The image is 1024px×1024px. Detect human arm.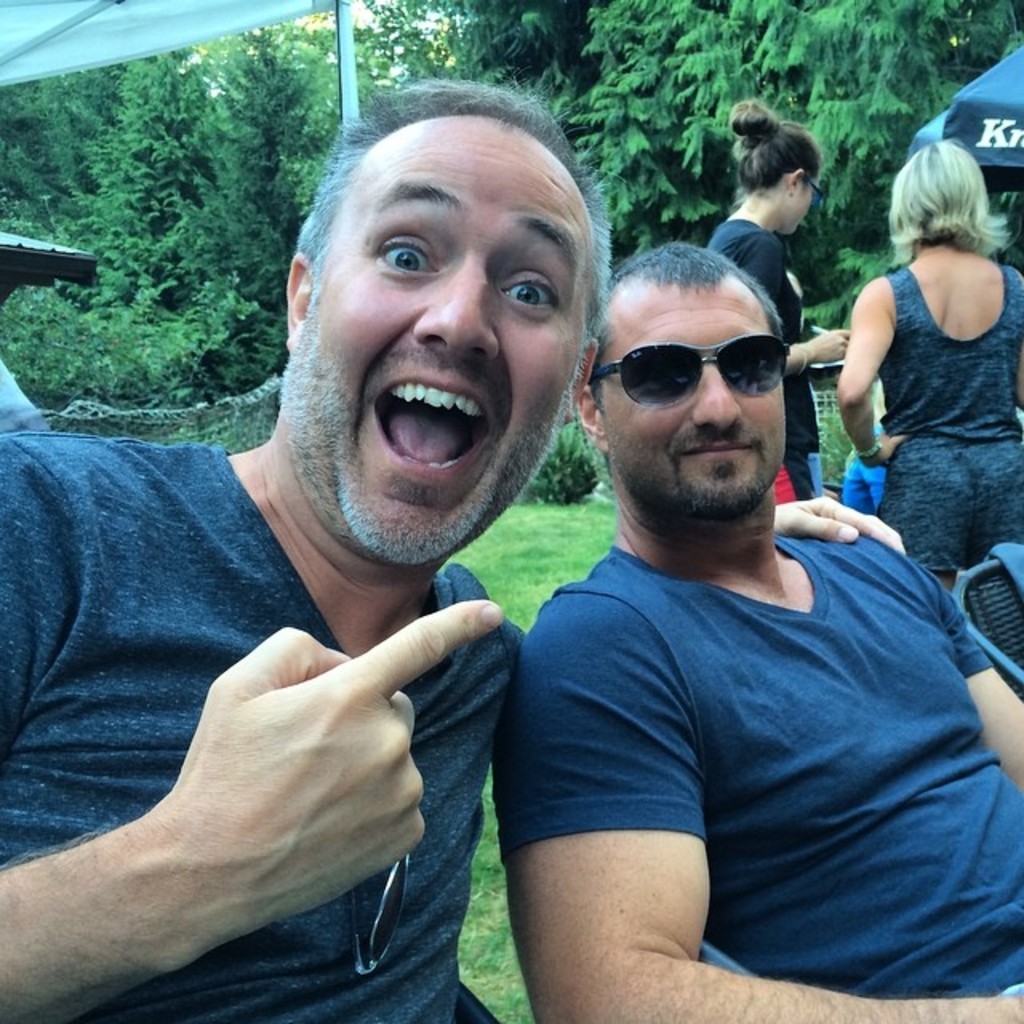
Detection: left=755, top=240, right=869, bottom=381.
